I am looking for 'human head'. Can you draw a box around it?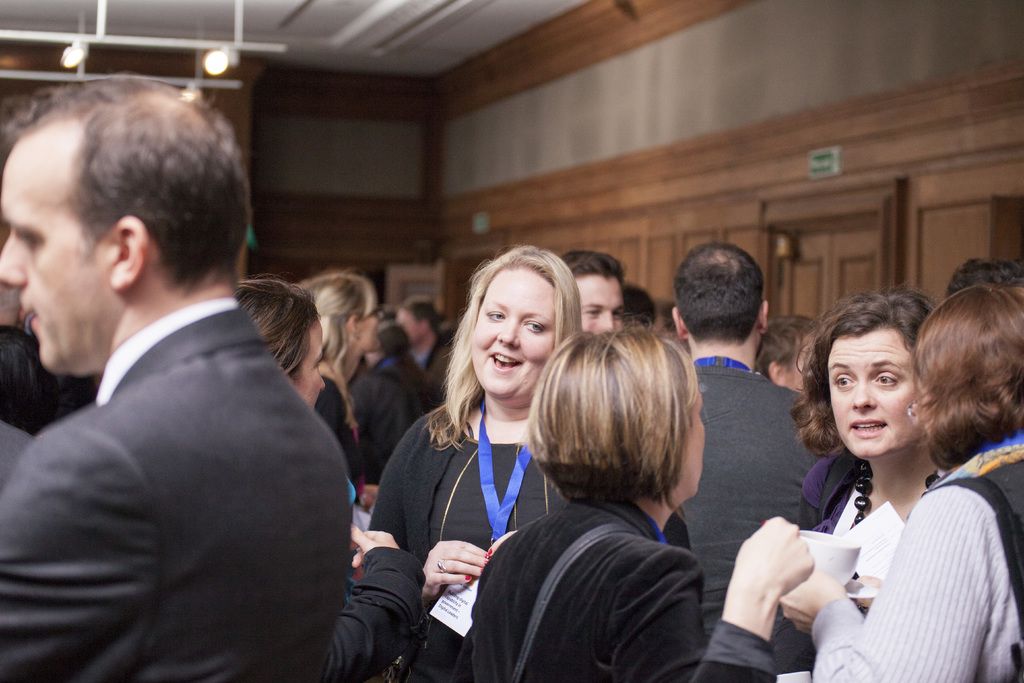
Sure, the bounding box is 302,268,383,359.
